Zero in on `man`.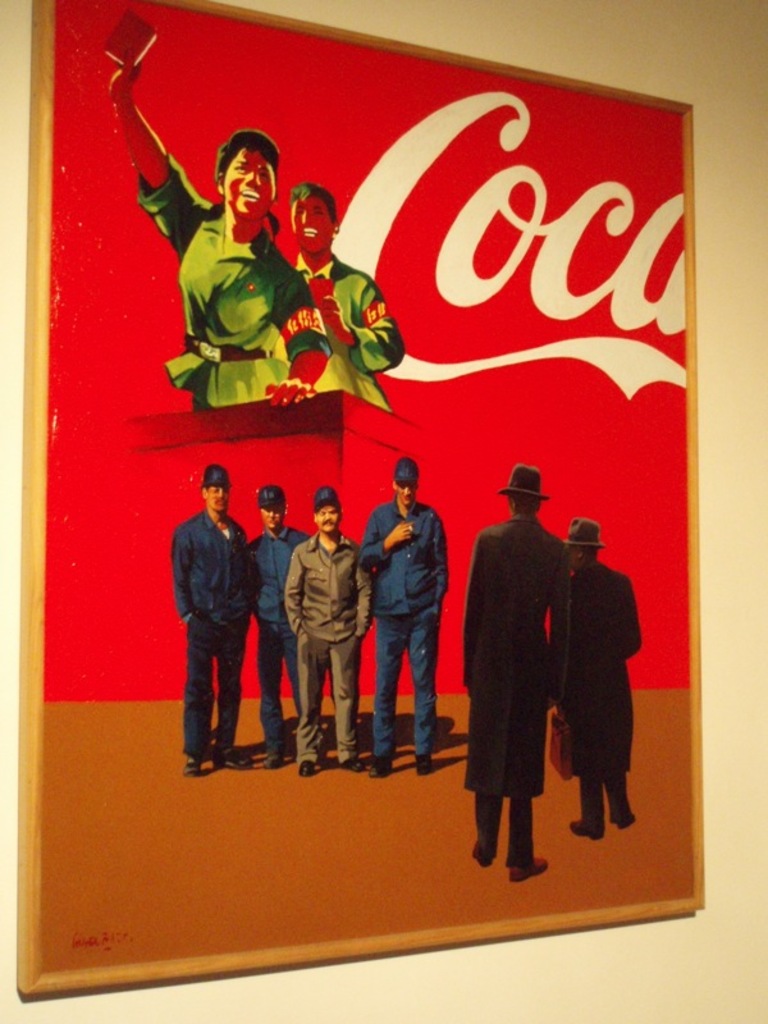
Zeroed in: (279,483,378,777).
